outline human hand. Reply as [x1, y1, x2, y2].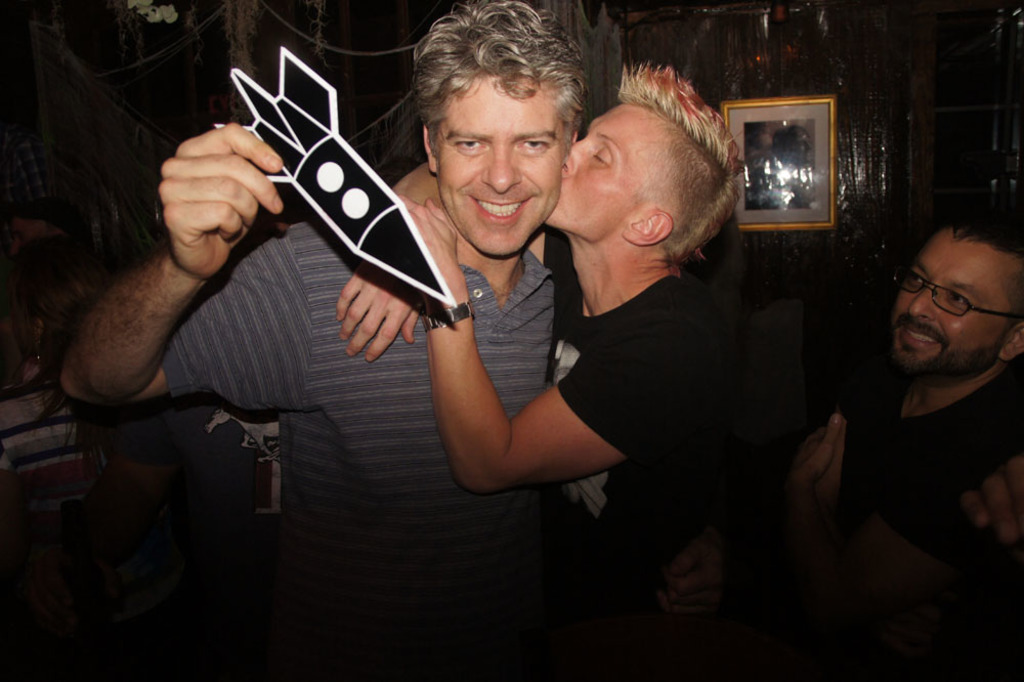
[332, 274, 420, 368].
